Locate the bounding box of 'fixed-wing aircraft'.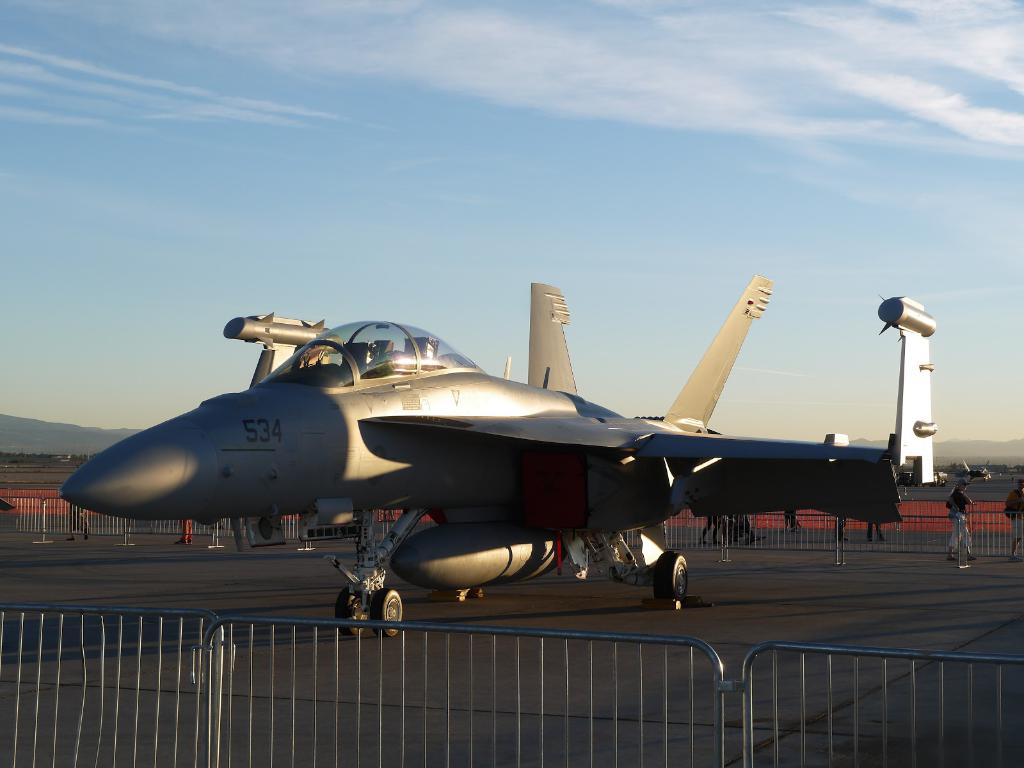
Bounding box: Rect(62, 289, 935, 634).
